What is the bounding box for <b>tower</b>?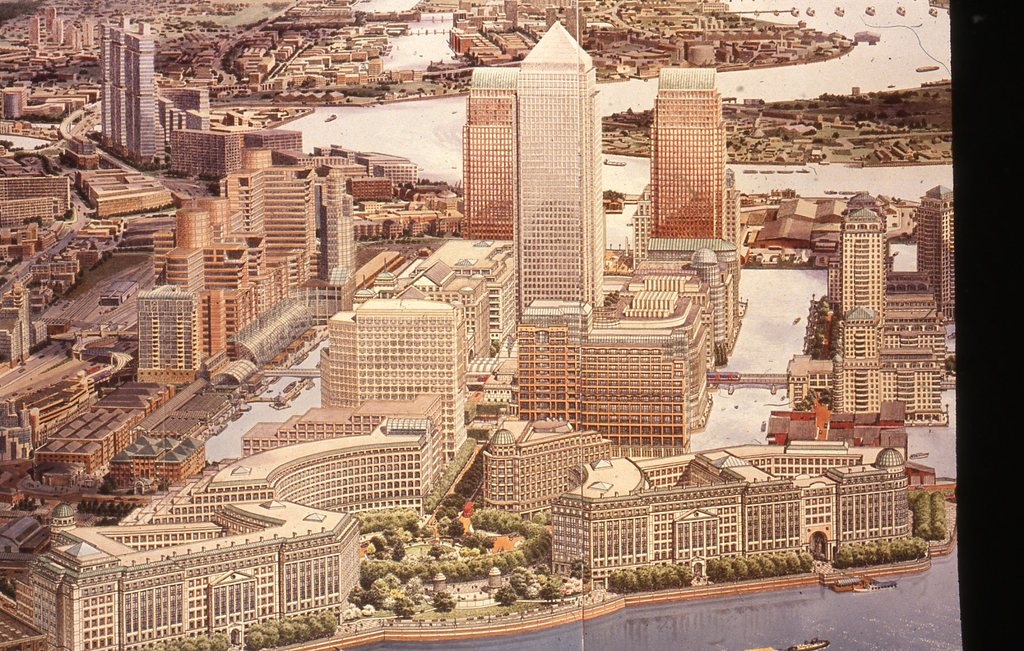
461, 51, 519, 226.
